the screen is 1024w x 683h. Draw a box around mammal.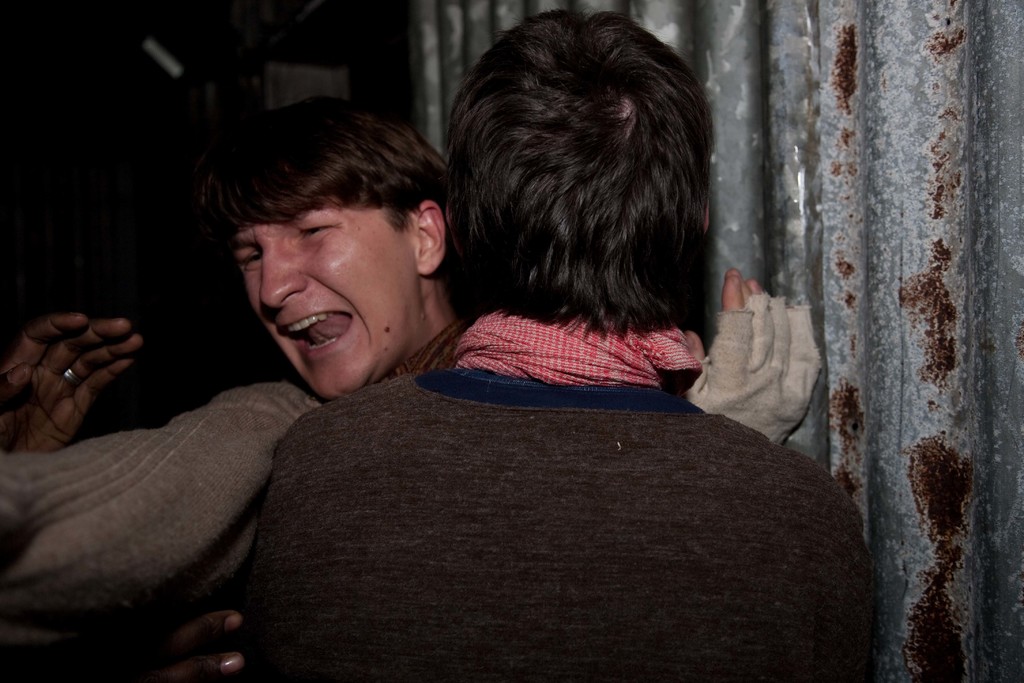
[0,310,243,682].
